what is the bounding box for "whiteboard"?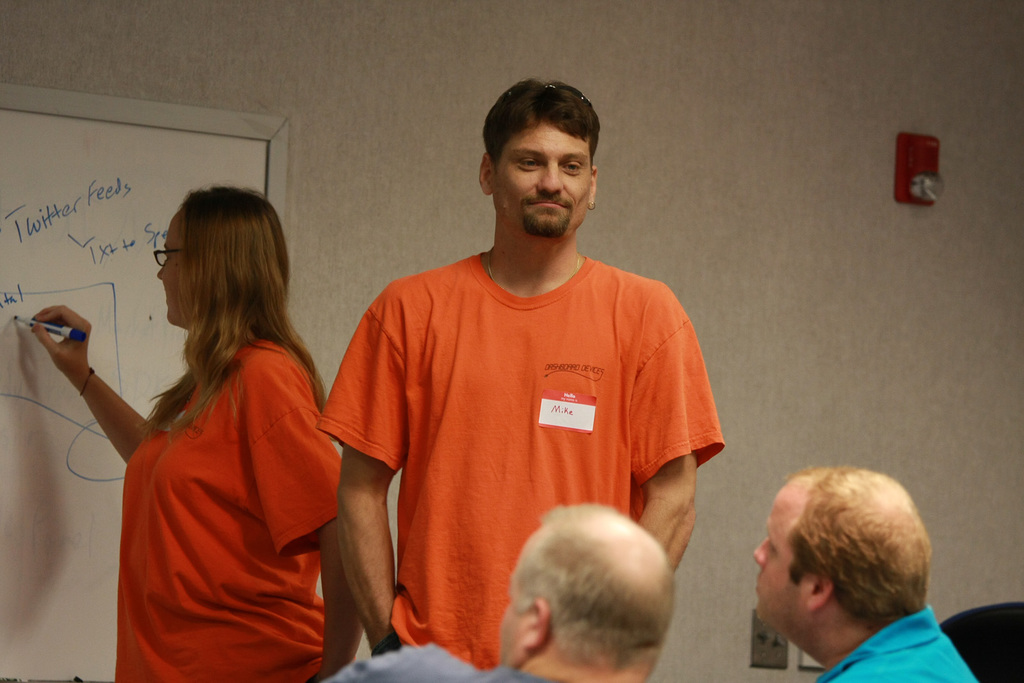
select_region(0, 86, 290, 682).
